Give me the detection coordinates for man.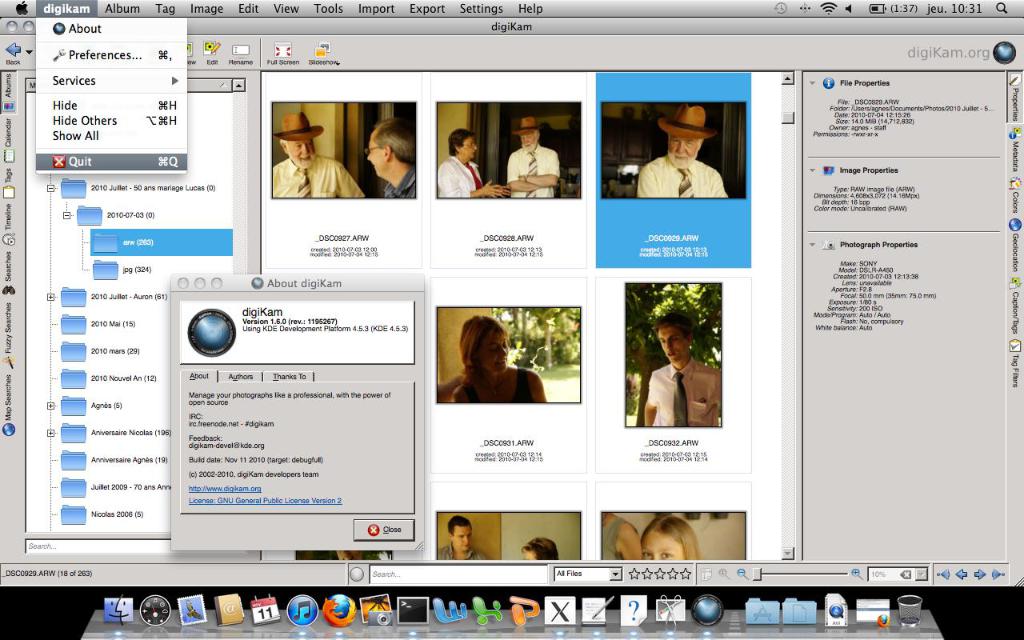
[x1=637, y1=105, x2=729, y2=200].
